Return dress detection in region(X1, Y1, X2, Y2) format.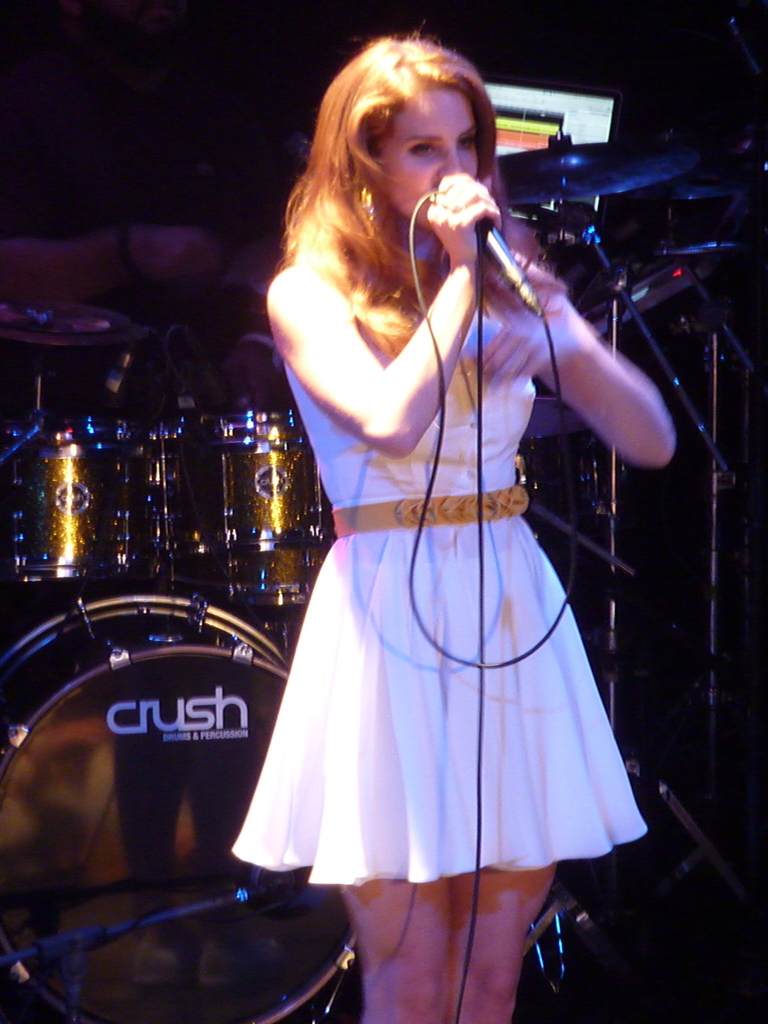
region(233, 252, 646, 882).
